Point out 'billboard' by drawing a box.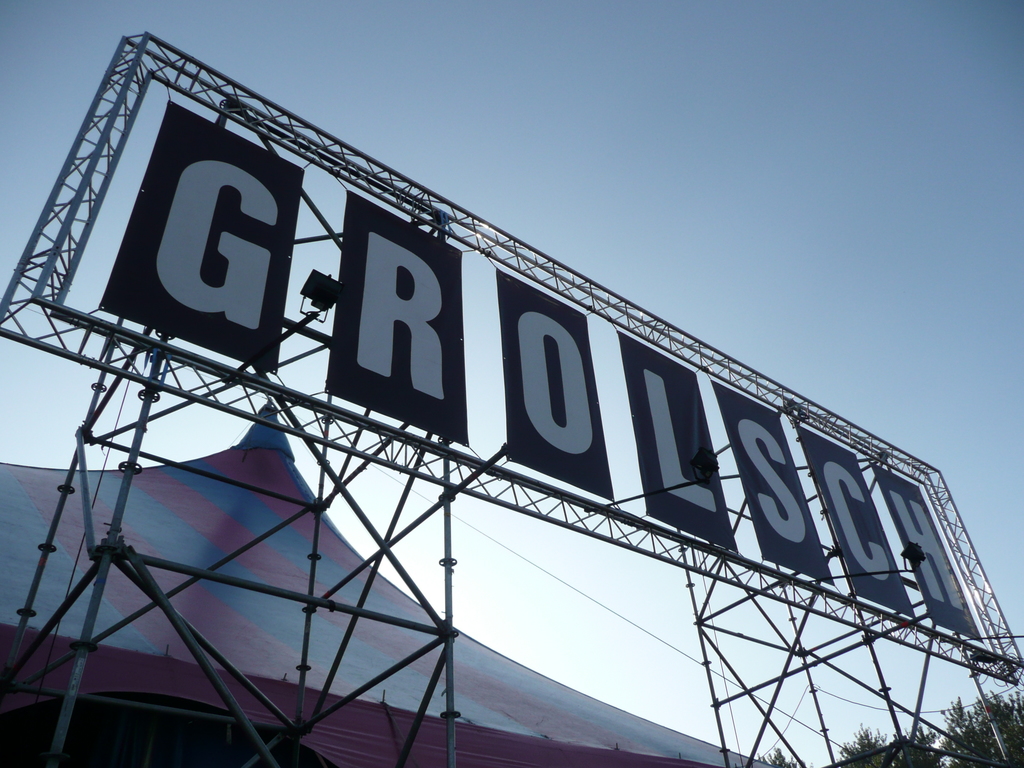
109 99 303 375.
